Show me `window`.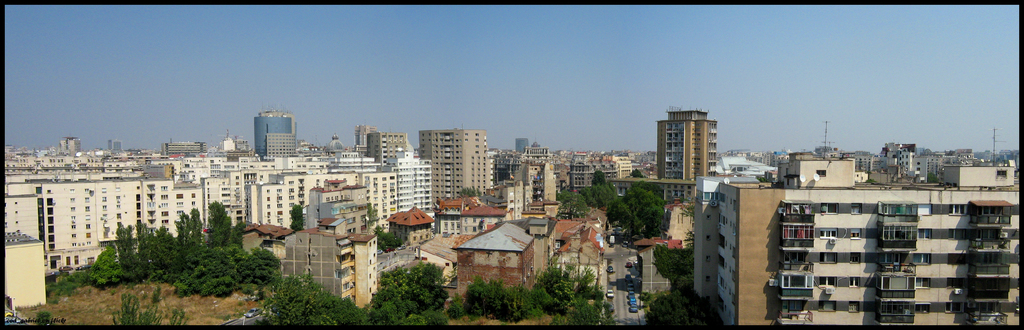
`window` is here: [left=814, top=170, right=824, bottom=175].
